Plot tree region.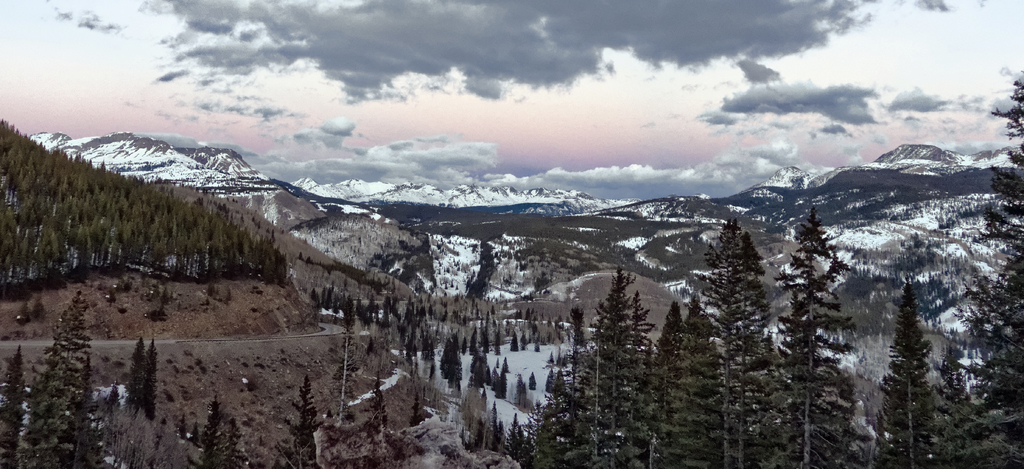
Plotted at {"x1": 385, "y1": 277, "x2": 390, "y2": 289}.
